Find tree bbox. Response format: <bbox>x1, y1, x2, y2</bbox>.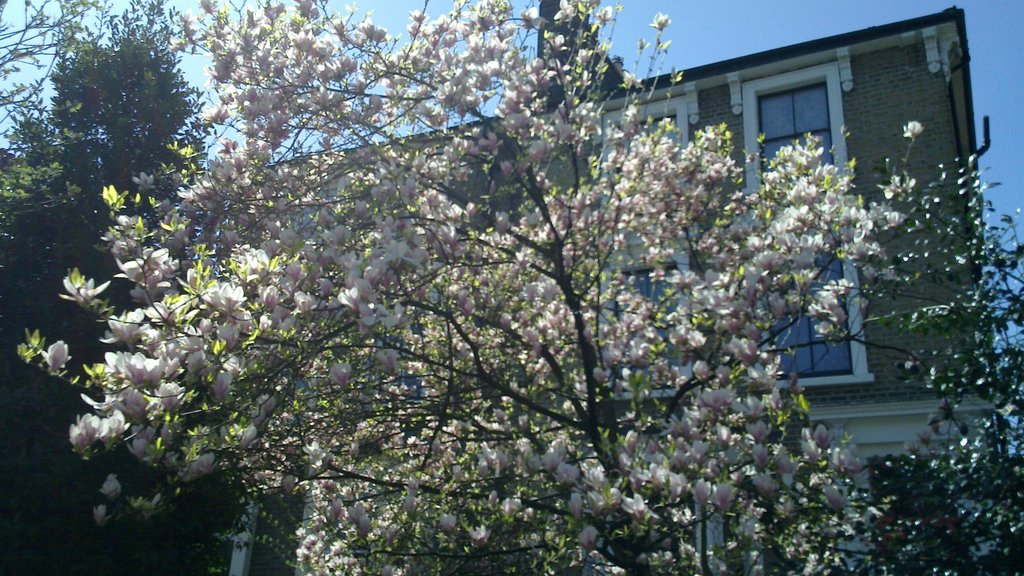
<bbox>26, 18, 220, 297</bbox>.
